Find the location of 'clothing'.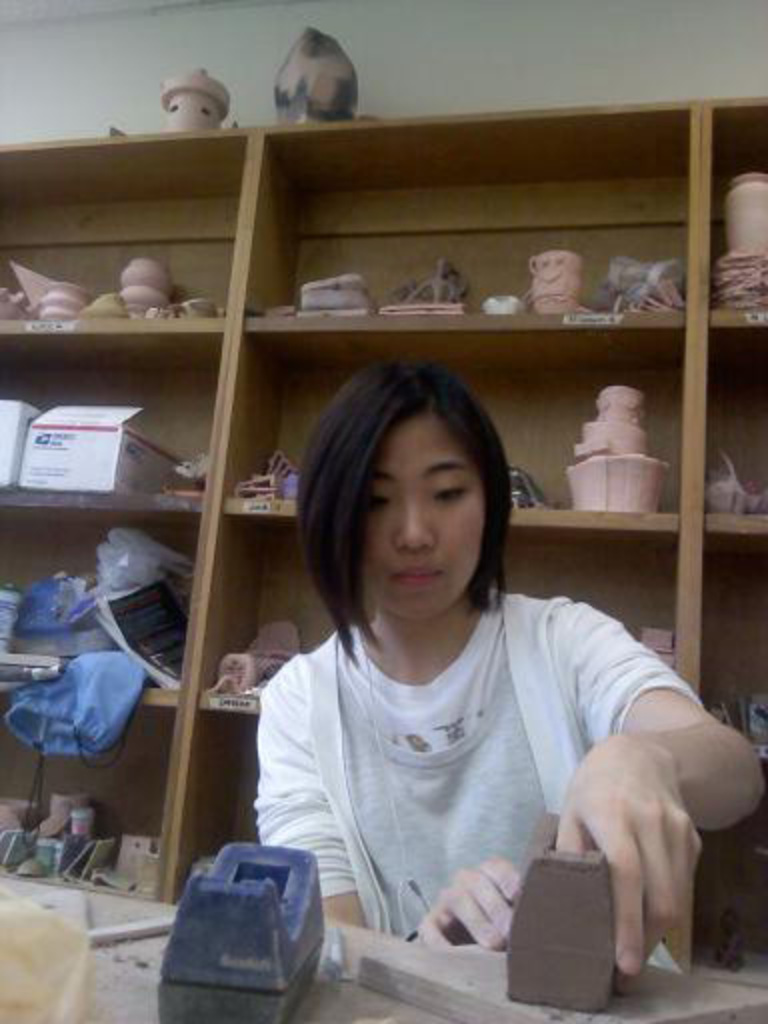
Location: box(226, 520, 686, 968).
